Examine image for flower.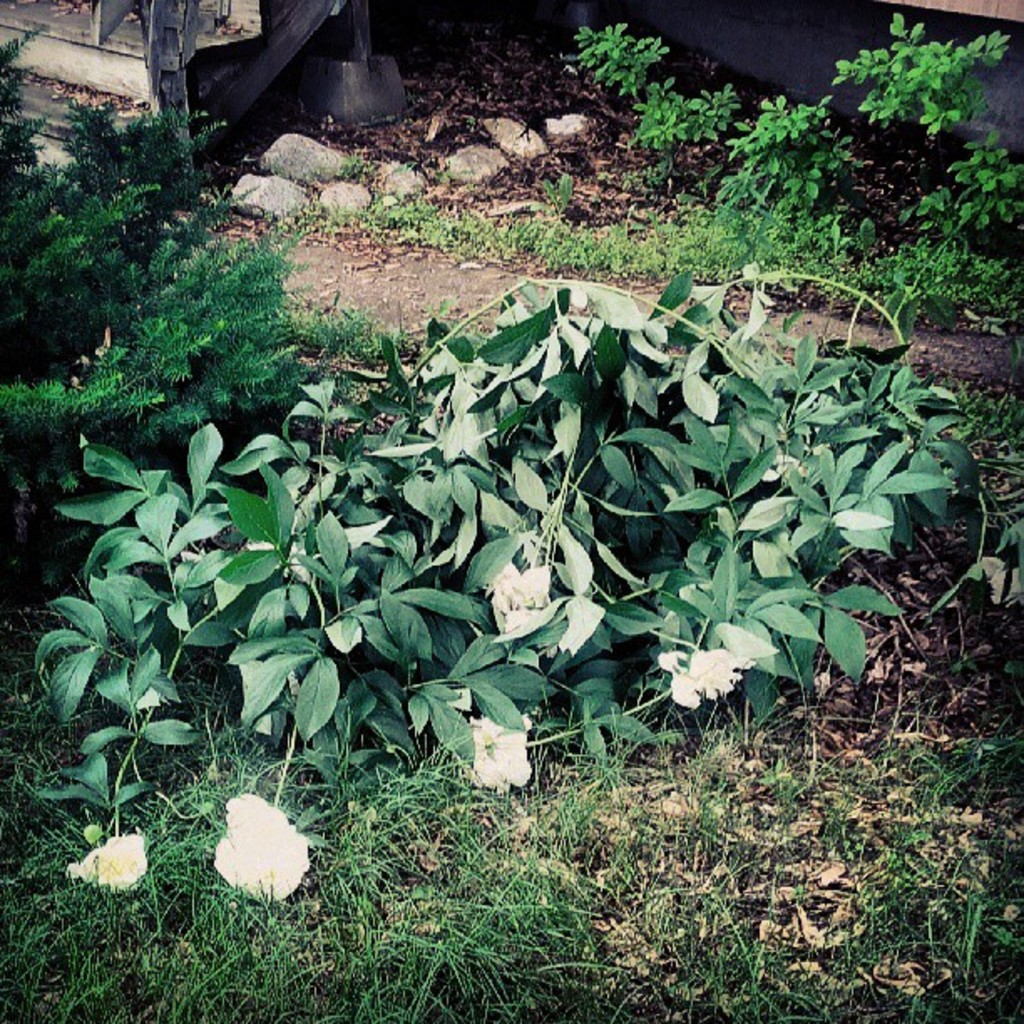
Examination result: [x1=663, y1=649, x2=738, y2=716].
